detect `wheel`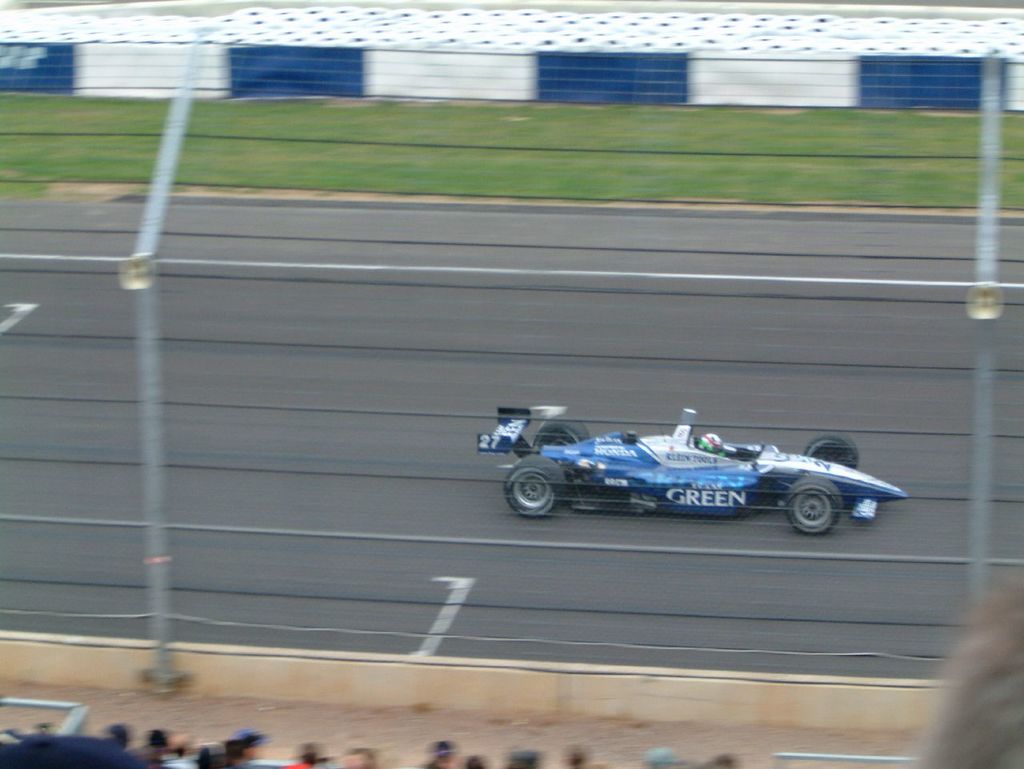
Rect(502, 463, 580, 530)
